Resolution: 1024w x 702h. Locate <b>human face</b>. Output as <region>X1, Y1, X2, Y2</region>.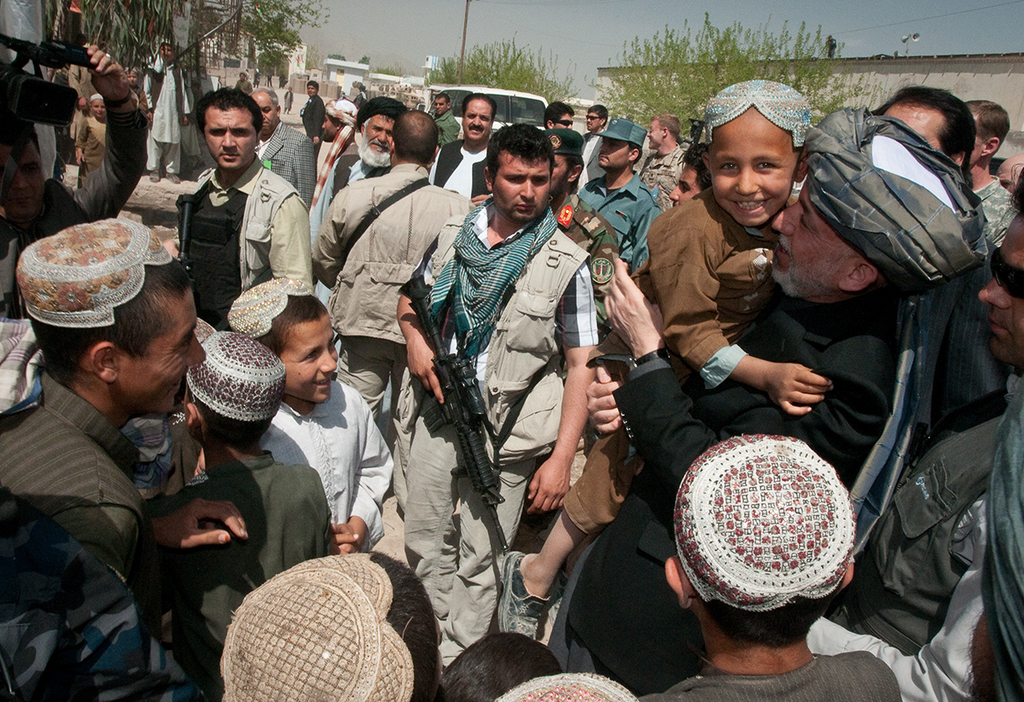
<region>321, 114, 340, 141</region>.
